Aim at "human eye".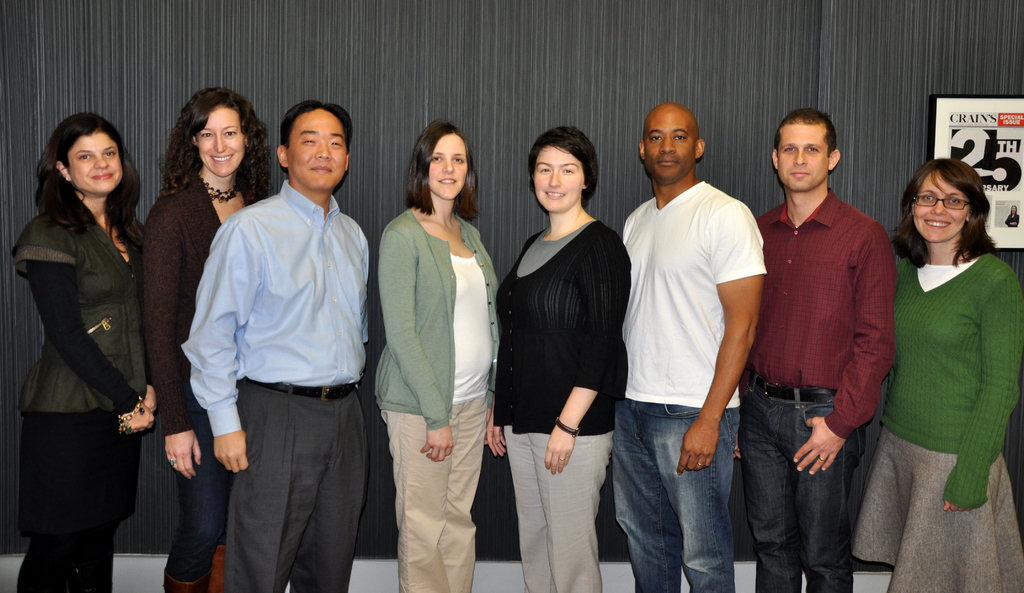
Aimed at <box>538,165,551,175</box>.
